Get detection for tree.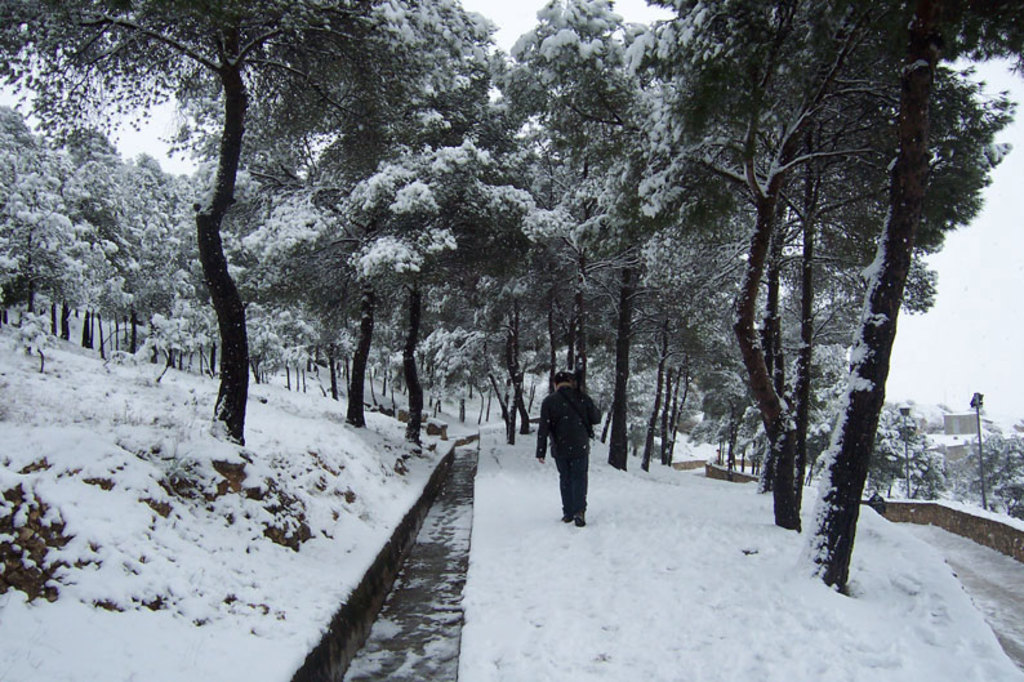
Detection: box=[969, 419, 1012, 518].
